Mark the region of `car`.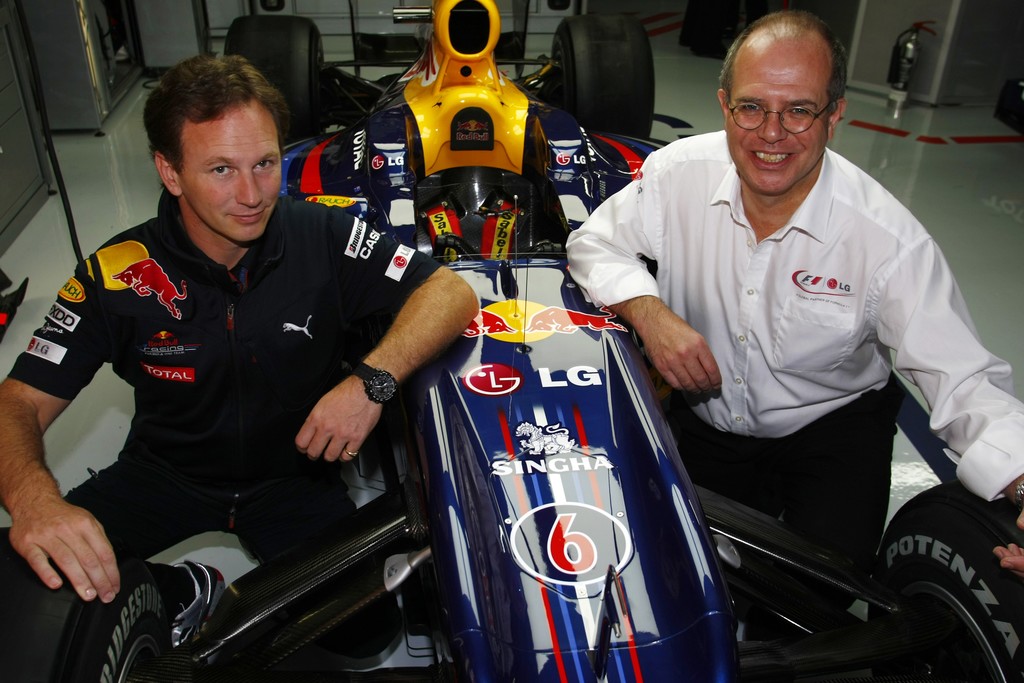
Region: (0, 1, 1023, 682).
